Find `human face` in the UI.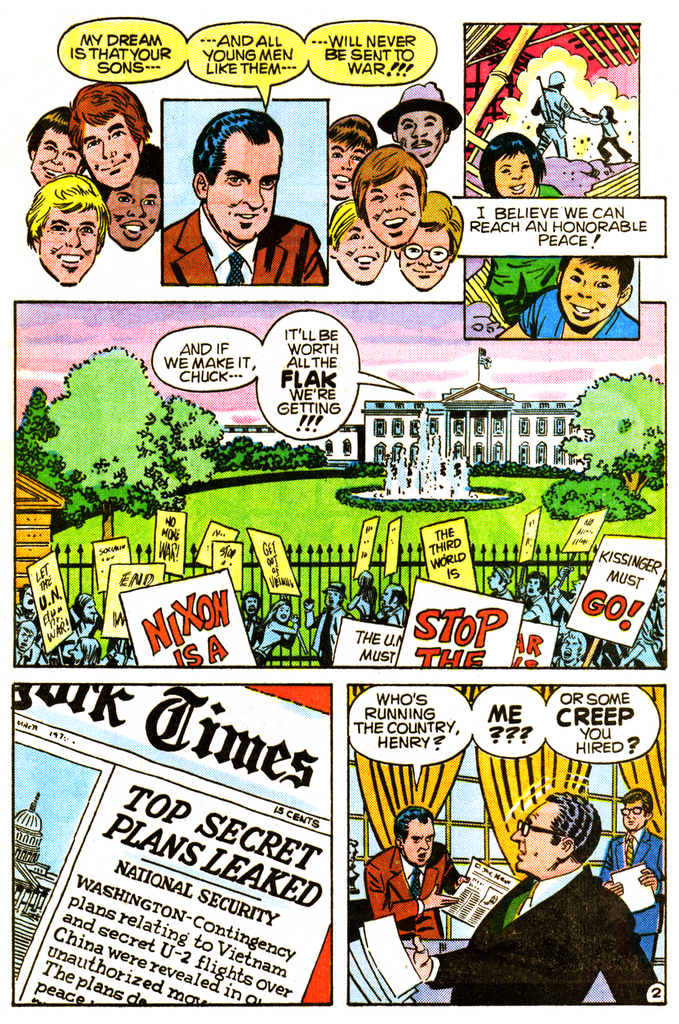
UI element at bbox(326, 143, 366, 202).
